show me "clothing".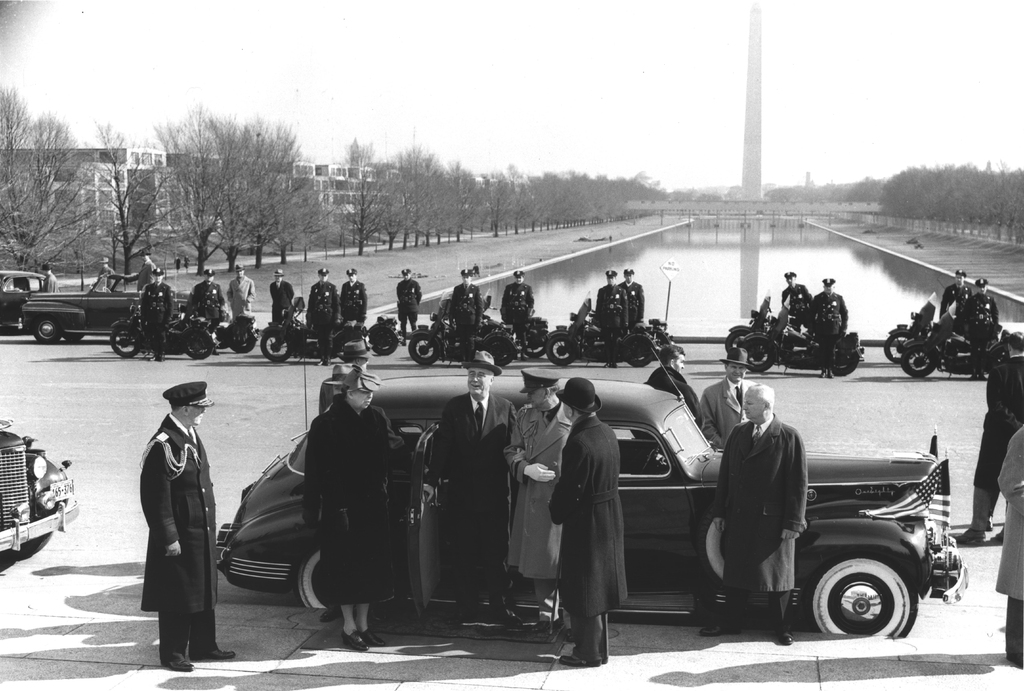
"clothing" is here: 225/275/257/315.
